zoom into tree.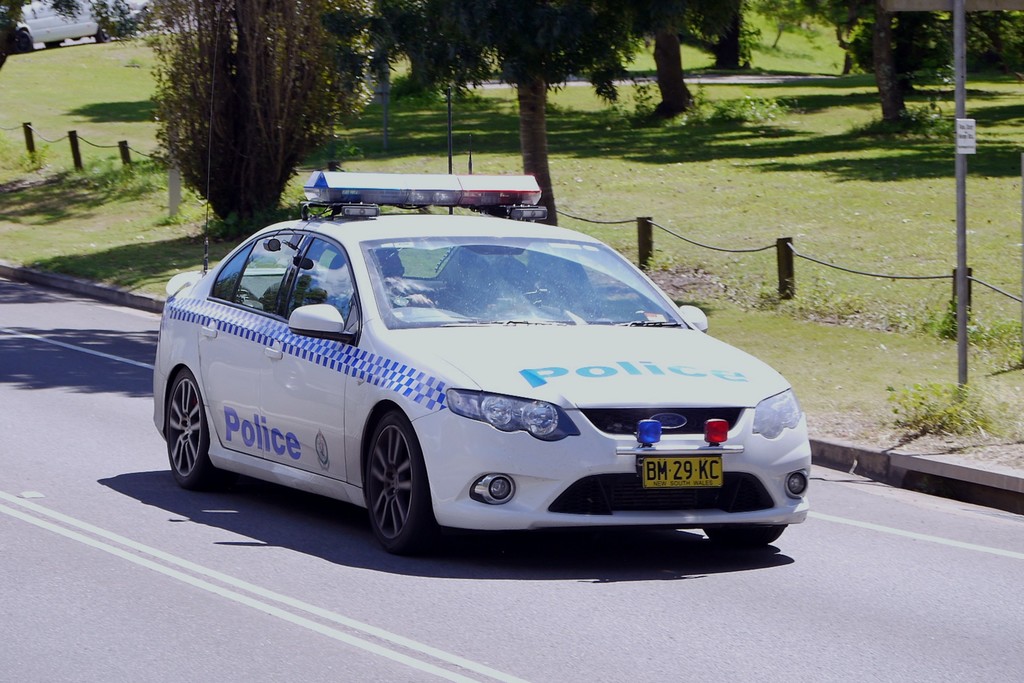
Zoom target: (left=618, top=0, right=701, bottom=124).
